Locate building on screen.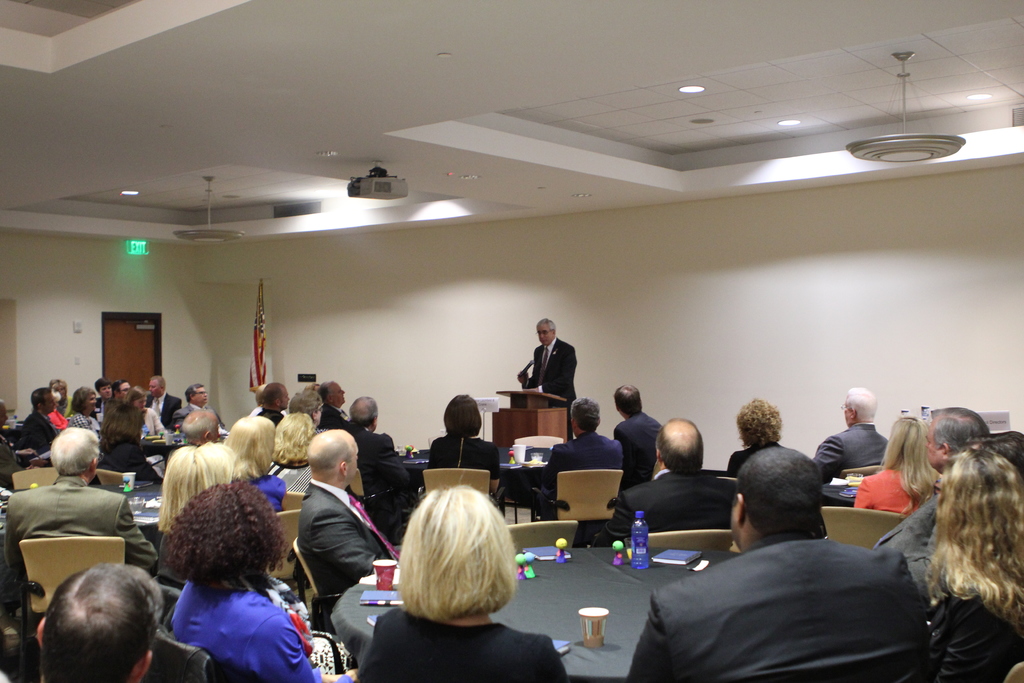
On screen at detection(0, 0, 1023, 682).
